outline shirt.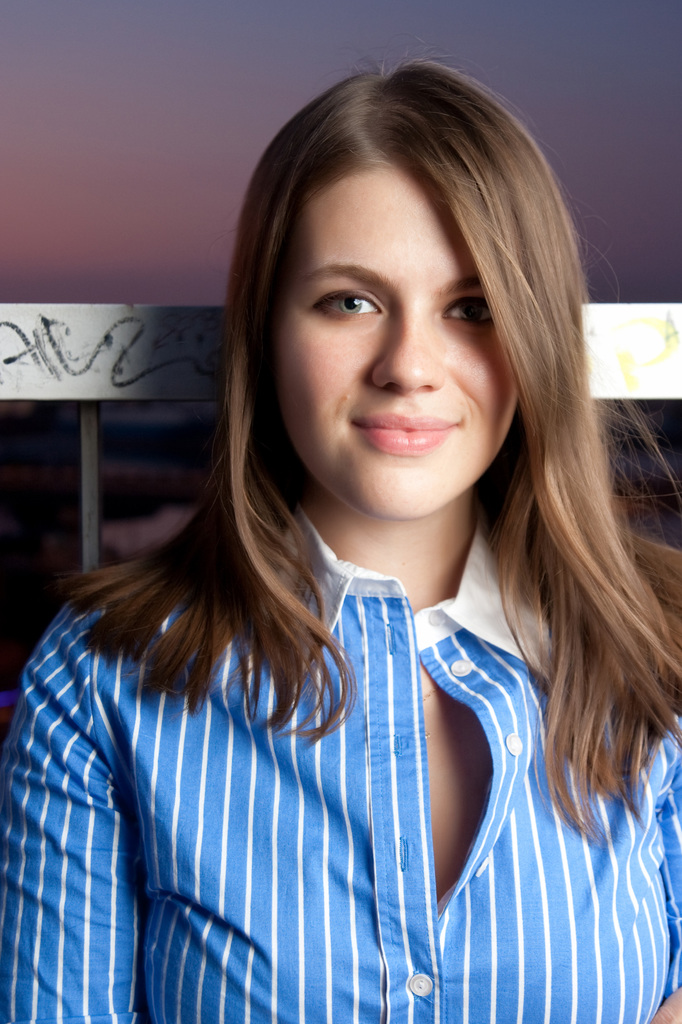
Outline: locate(0, 506, 681, 1023).
